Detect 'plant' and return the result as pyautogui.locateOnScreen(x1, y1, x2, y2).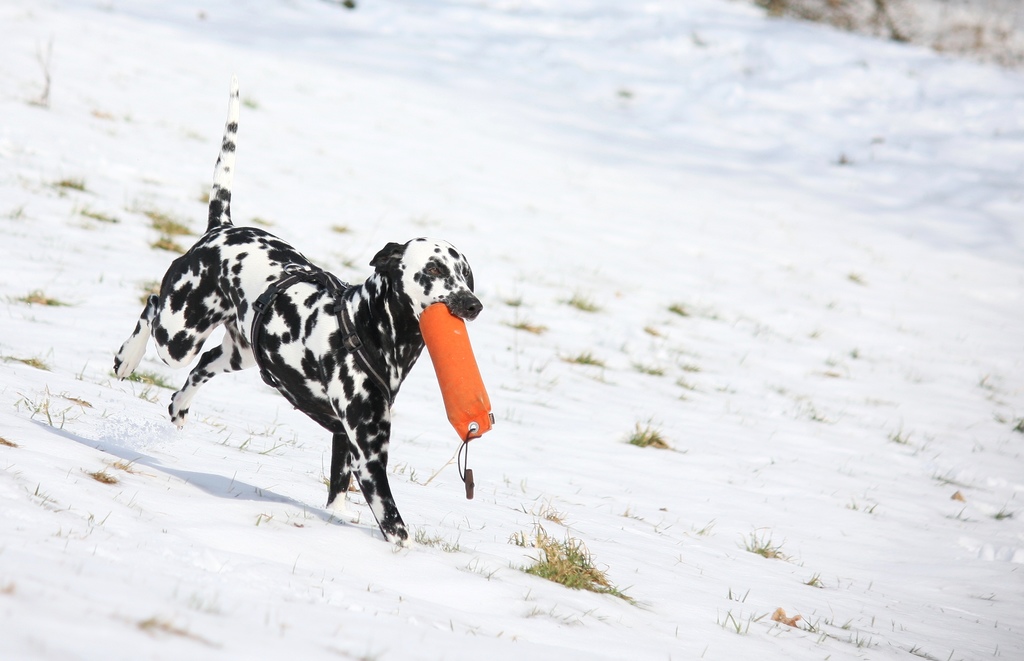
pyautogui.locateOnScreen(6, 352, 51, 372).
